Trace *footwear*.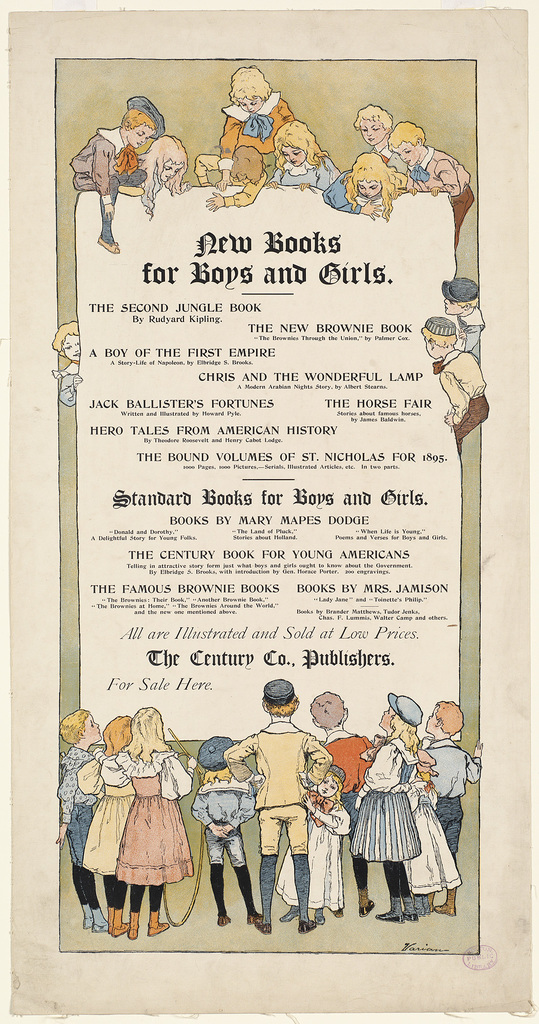
Traced to pyautogui.locateOnScreen(109, 913, 130, 937).
